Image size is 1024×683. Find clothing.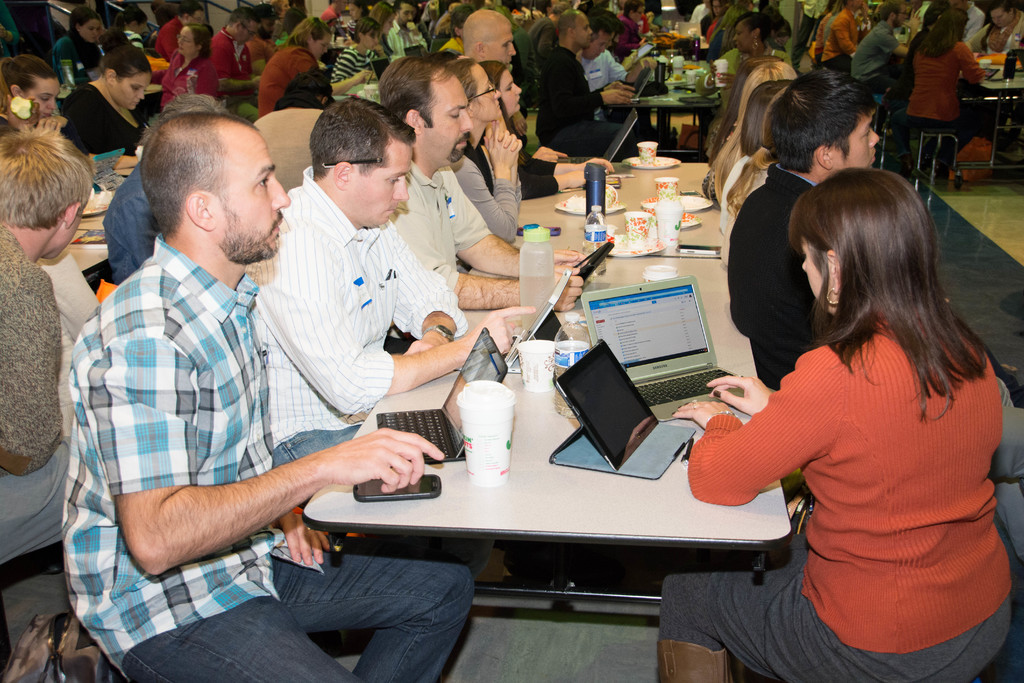
[x1=212, y1=28, x2=253, y2=94].
